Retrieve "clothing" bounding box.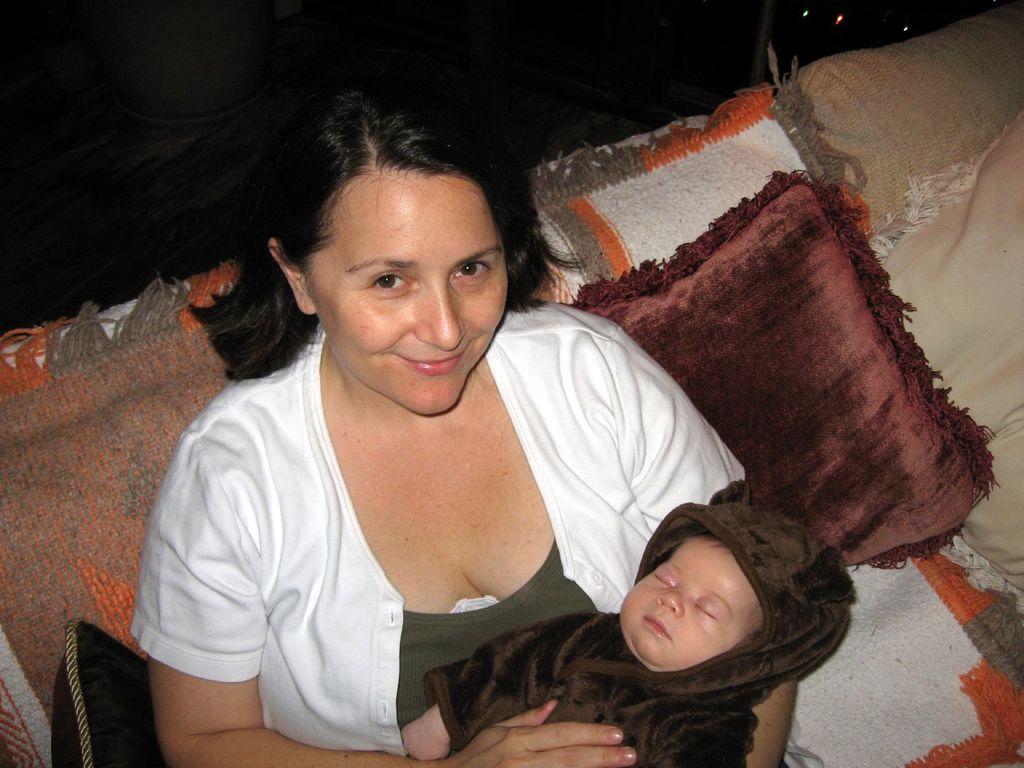
Bounding box: <bbox>126, 296, 822, 767</bbox>.
